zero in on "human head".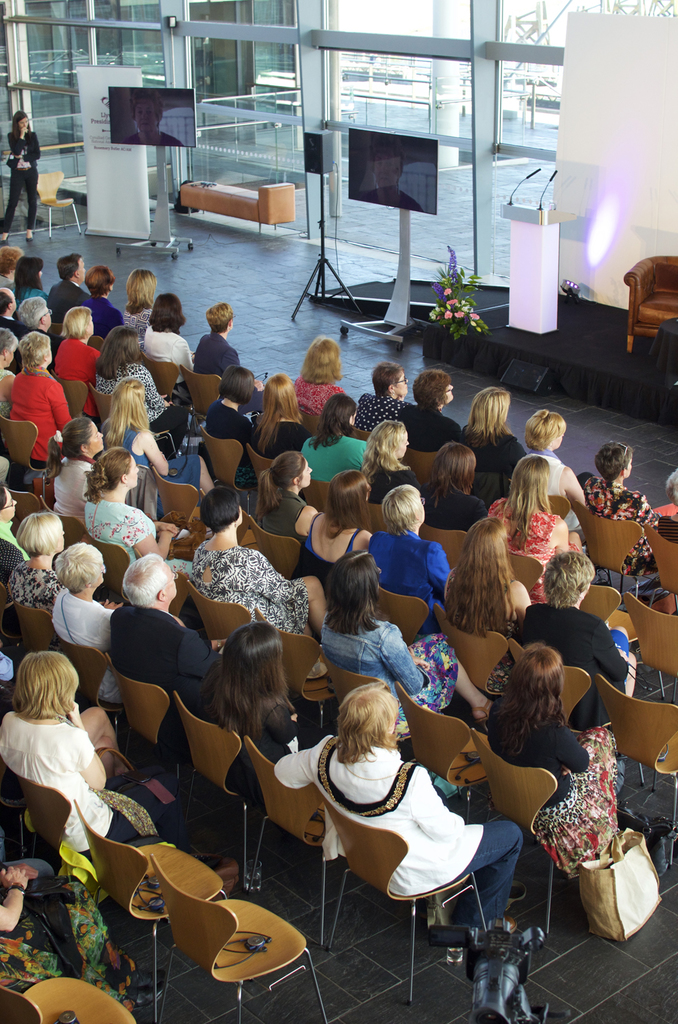
Zeroed in: crop(17, 295, 56, 330).
